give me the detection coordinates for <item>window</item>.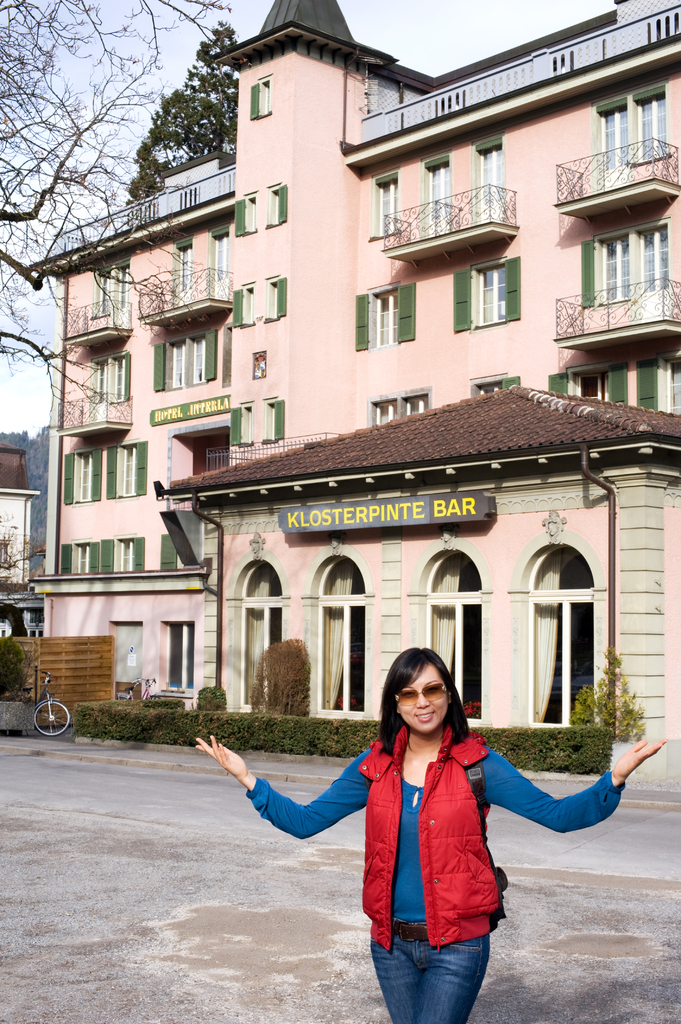
BBox(93, 258, 126, 319).
